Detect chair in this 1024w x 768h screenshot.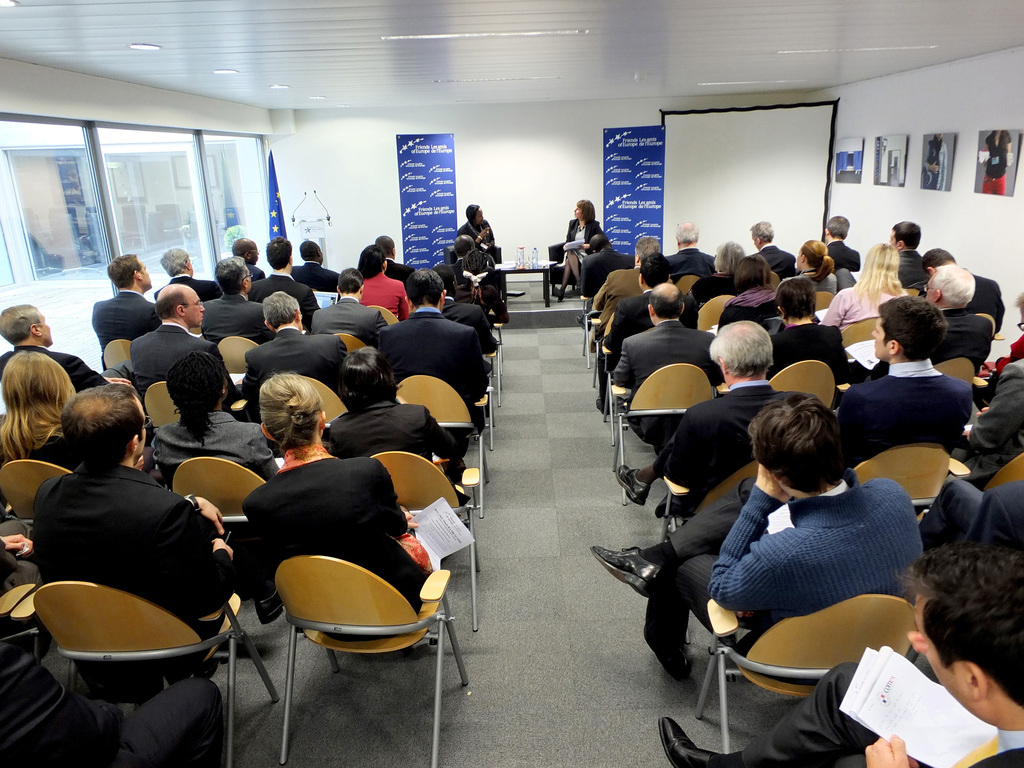
Detection: BBox(835, 307, 885, 355).
